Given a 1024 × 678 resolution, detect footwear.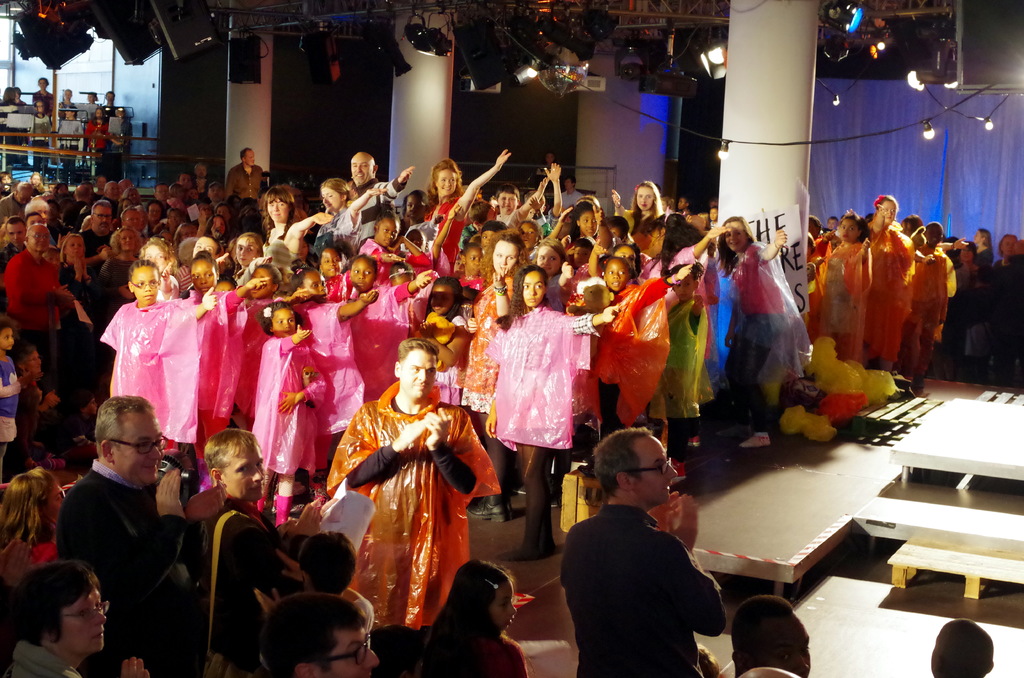
bbox=[466, 494, 507, 523].
